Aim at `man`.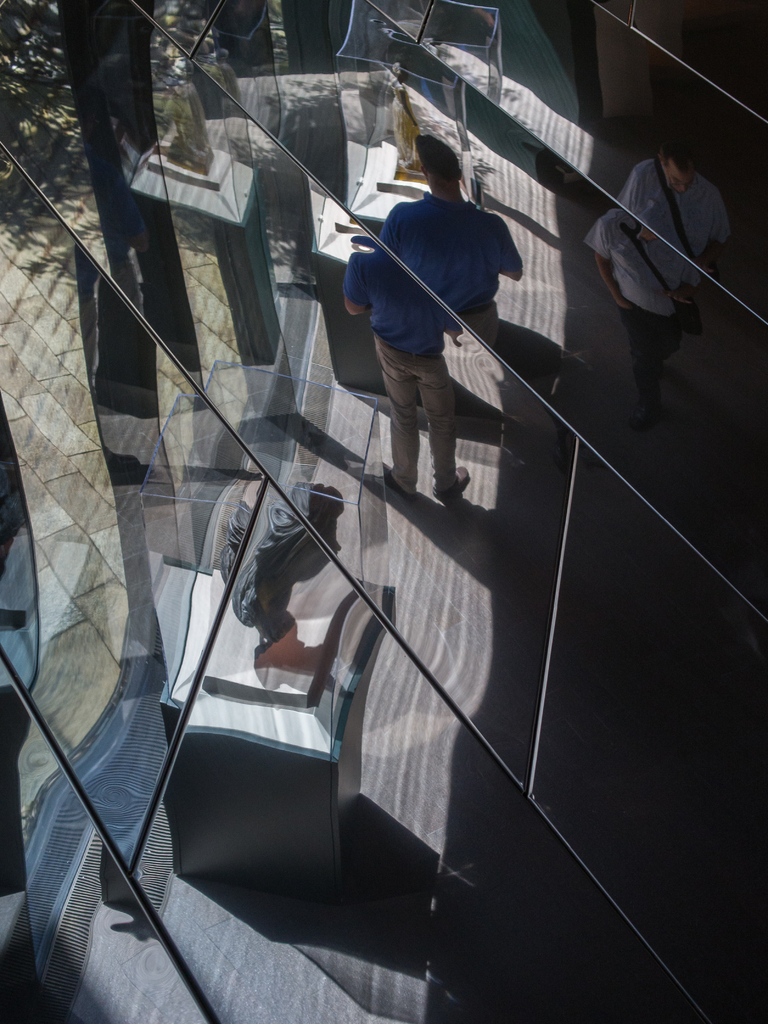
Aimed at 338/143/532/531.
